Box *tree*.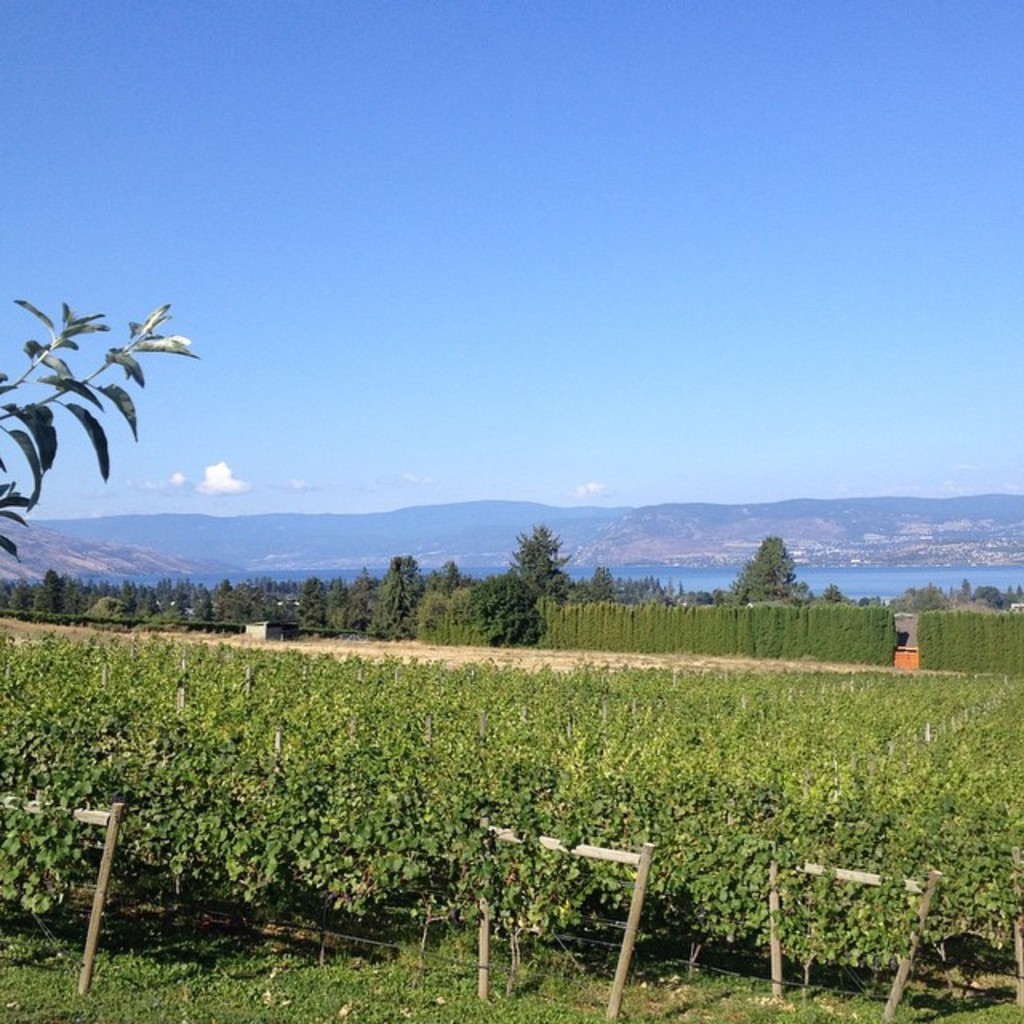
detection(333, 582, 376, 640).
